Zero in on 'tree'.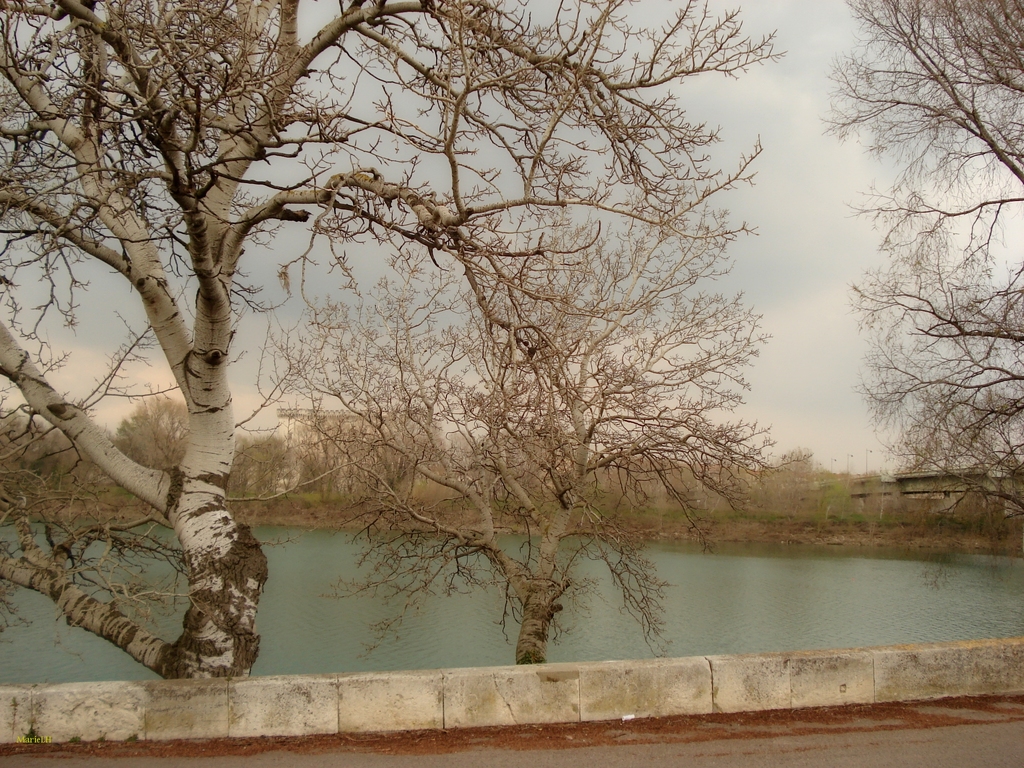
Zeroed in: [x1=819, y1=1, x2=1023, y2=526].
